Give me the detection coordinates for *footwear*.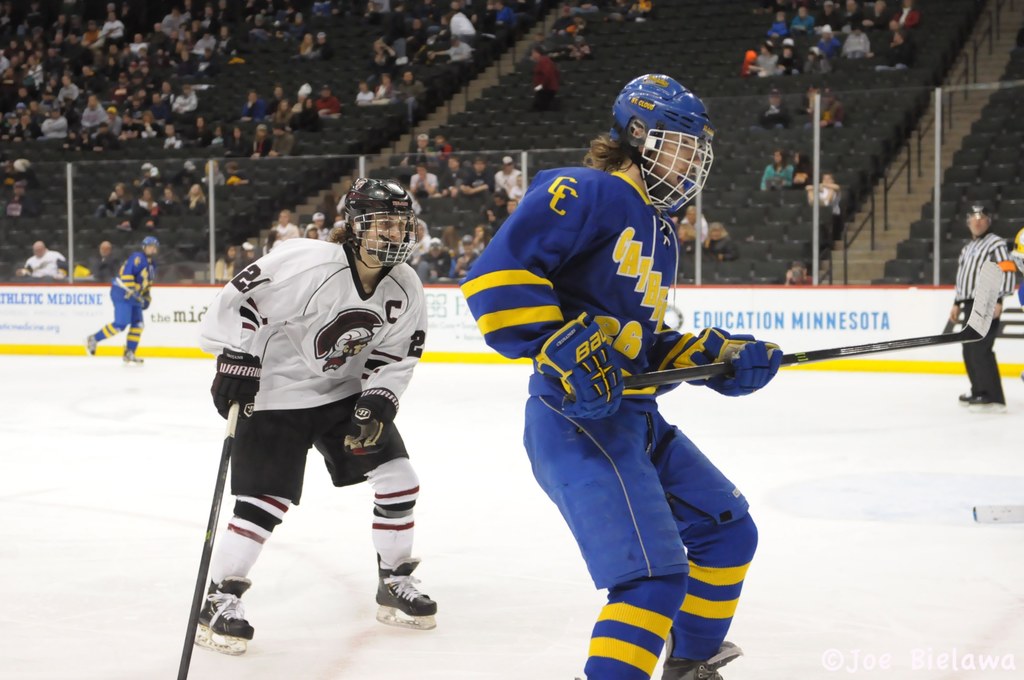
(left=86, top=332, right=97, bottom=353).
